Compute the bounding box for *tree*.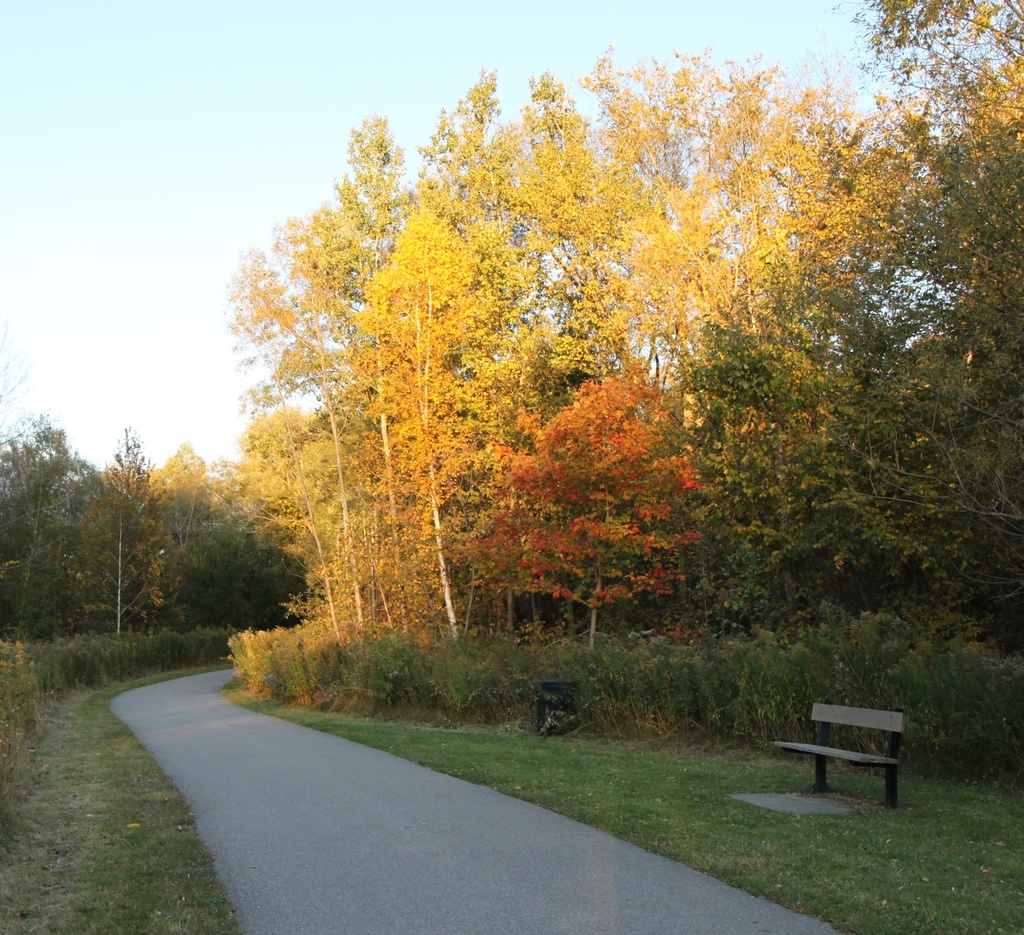
(left=232, top=525, right=321, bottom=625).
